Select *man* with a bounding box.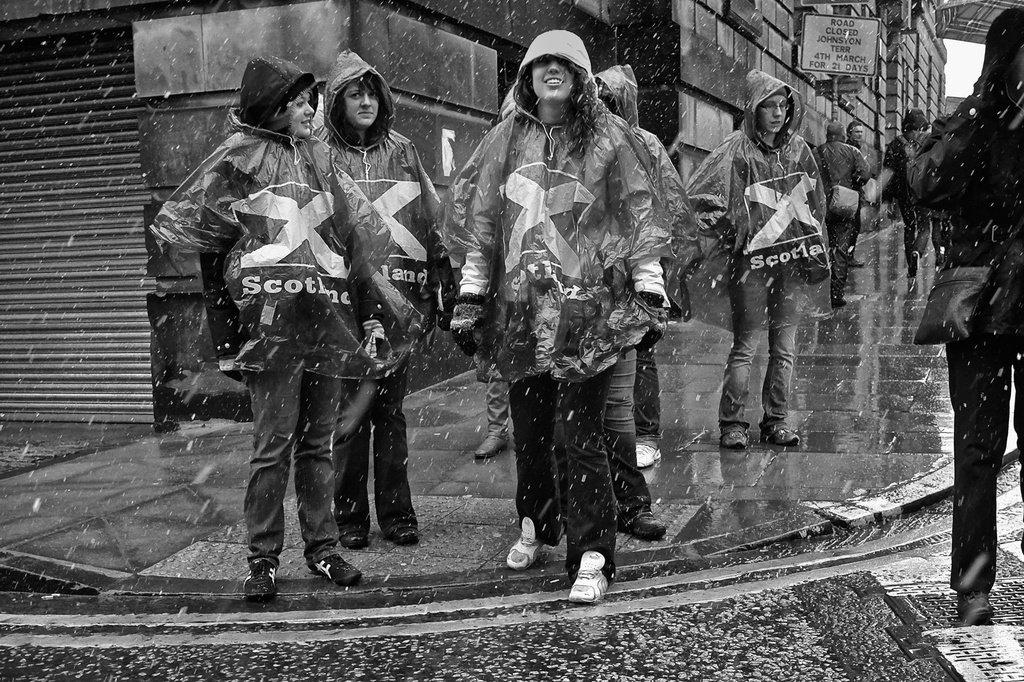
box=[803, 122, 891, 310].
